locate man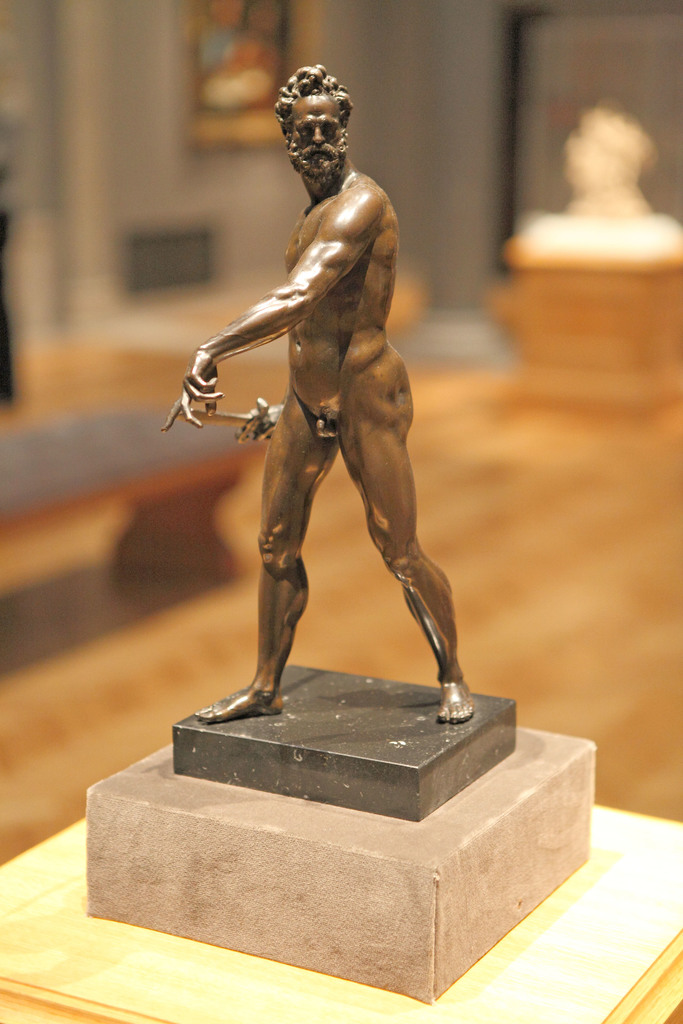
[174,57,490,727]
